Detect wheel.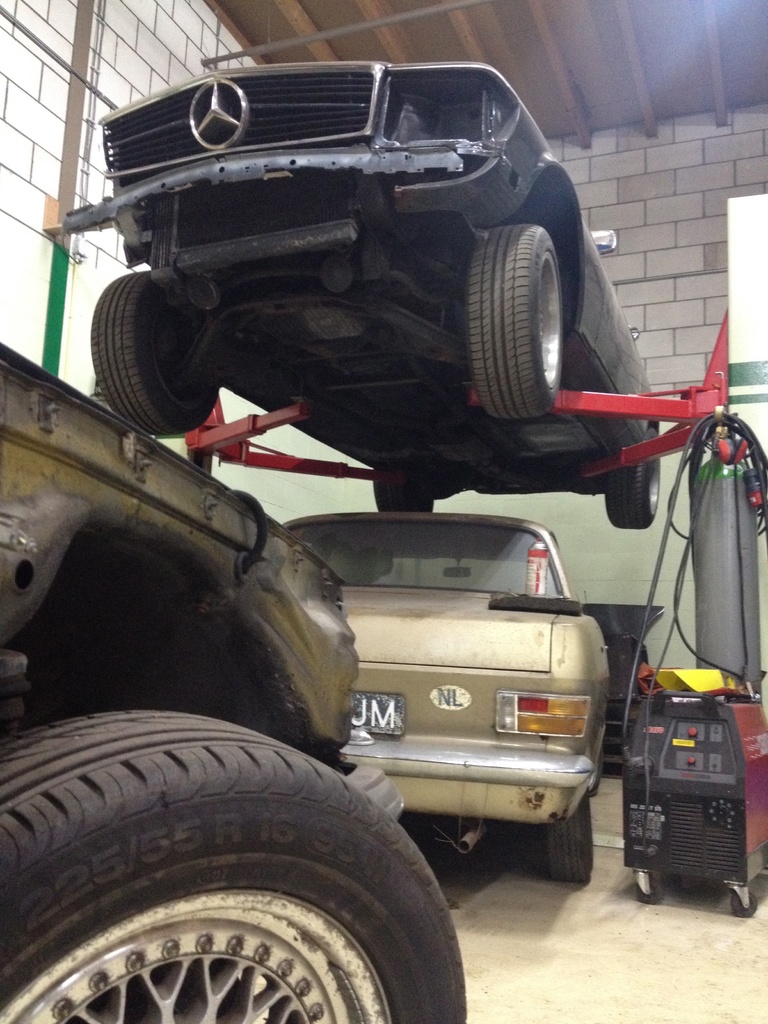
Detected at {"x1": 606, "y1": 430, "x2": 659, "y2": 528}.
